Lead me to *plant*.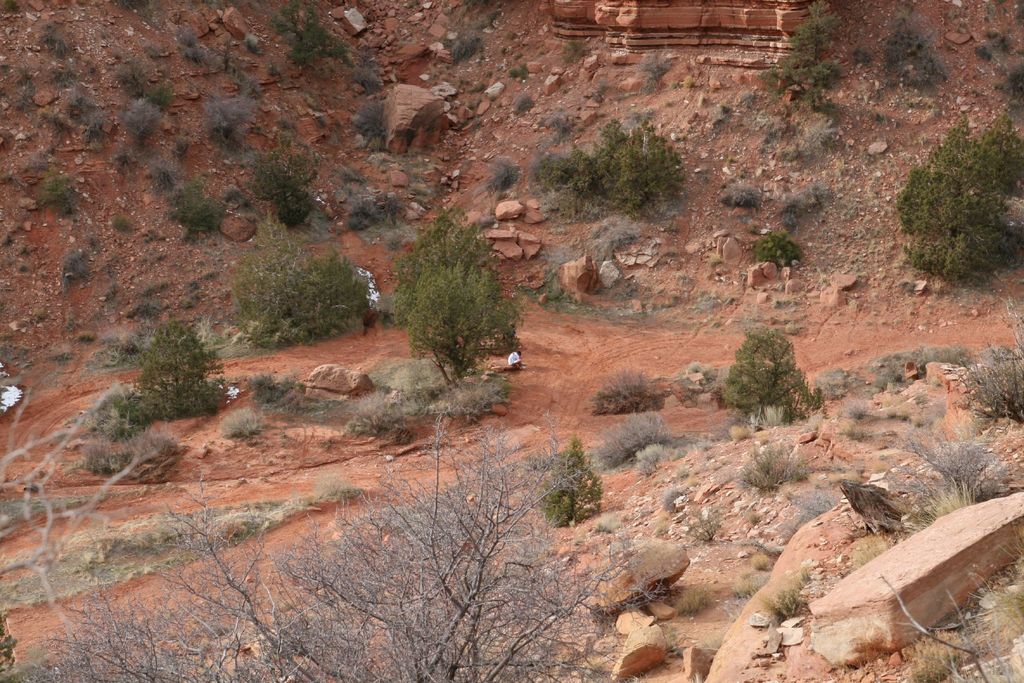
Lead to box(241, 110, 326, 233).
